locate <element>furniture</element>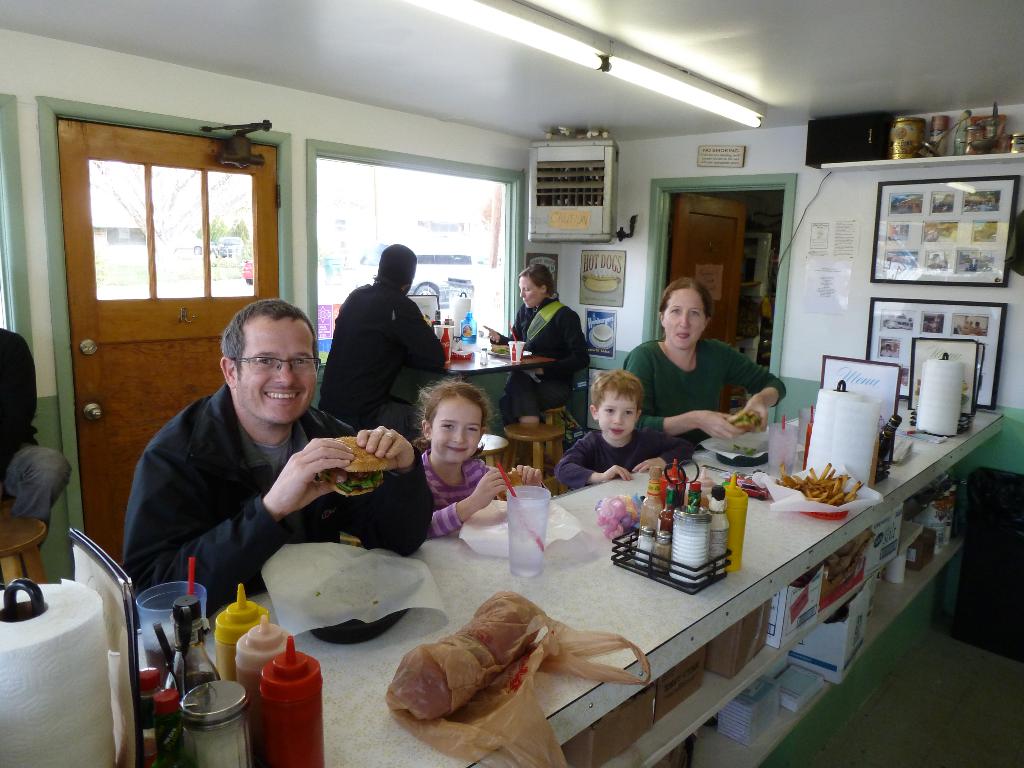
locate(133, 378, 1009, 767)
